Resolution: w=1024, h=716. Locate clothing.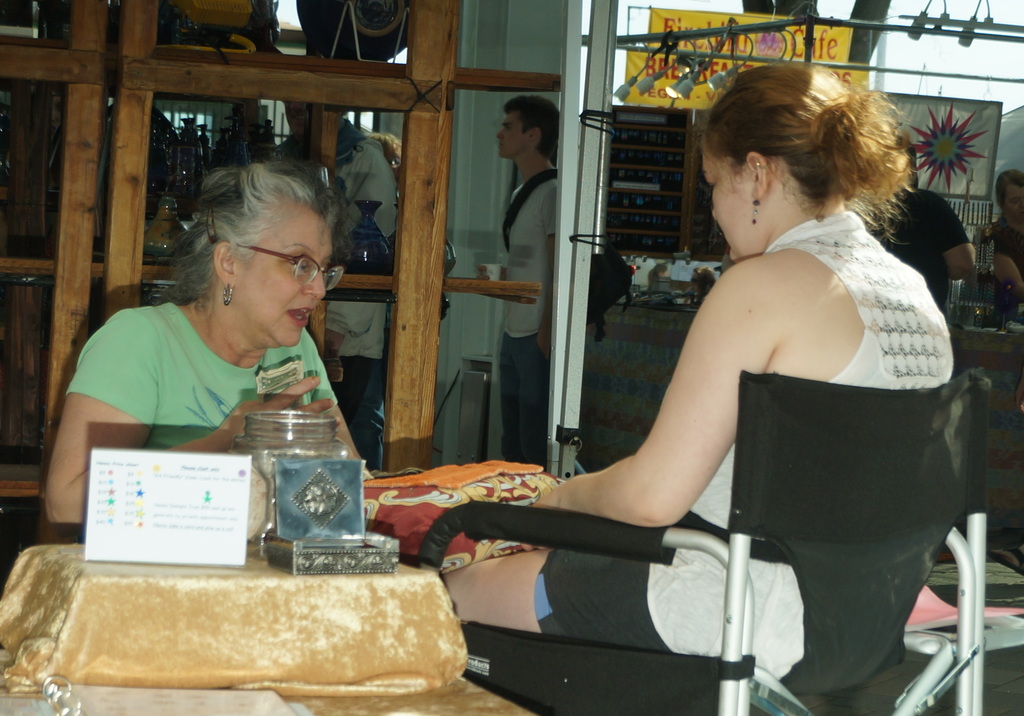
select_region(61, 298, 342, 451).
